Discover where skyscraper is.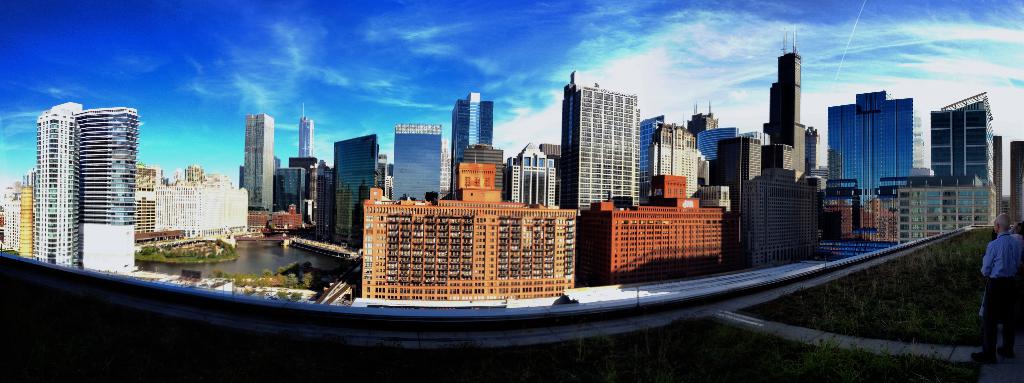
Discovered at x1=239, y1=105, x2=269, y2=206.
